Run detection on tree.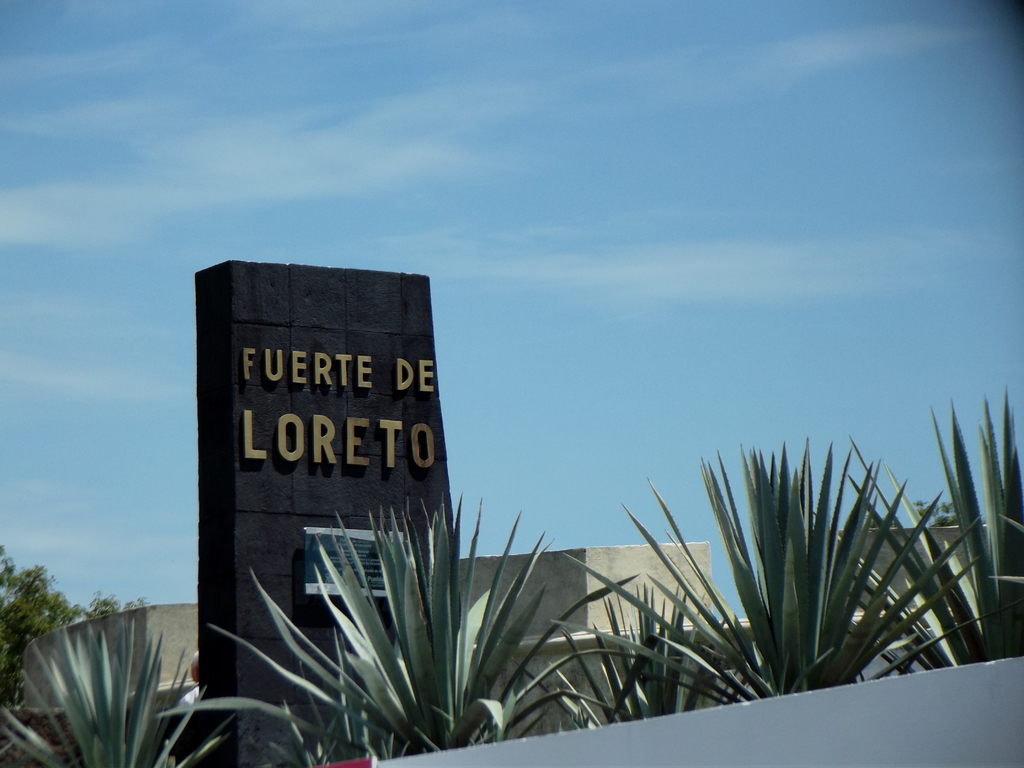
Result: <box>0,543,148,708</box>.
